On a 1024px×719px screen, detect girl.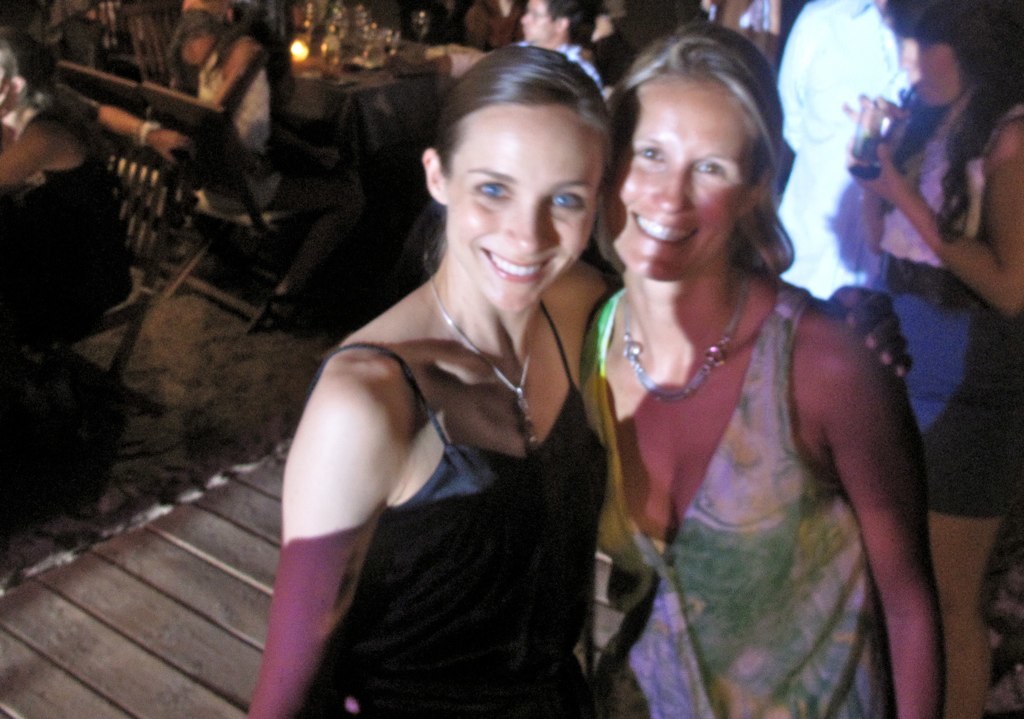
<bbox>840, 0, 1023, 718</bbox>.
